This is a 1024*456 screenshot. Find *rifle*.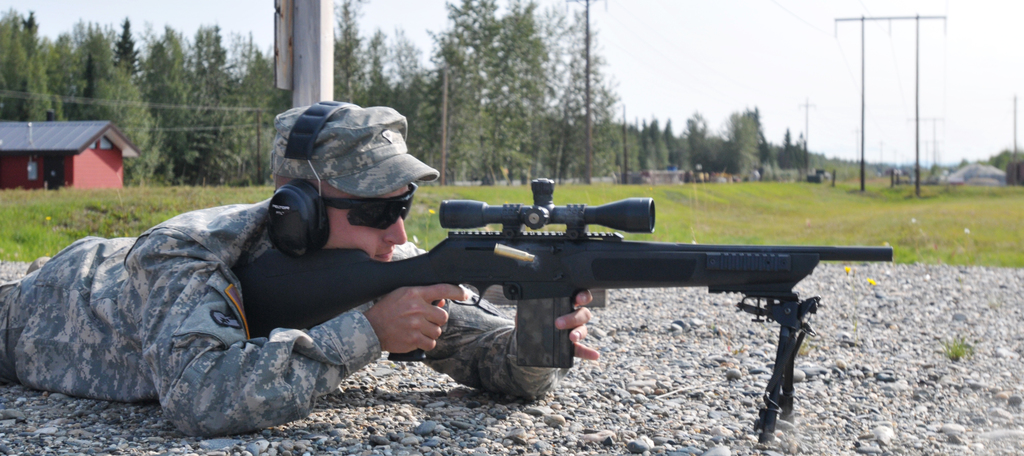
Bounding box: {"x1": 239, "y1": 179, "x2": 892, "y2": 424}.
